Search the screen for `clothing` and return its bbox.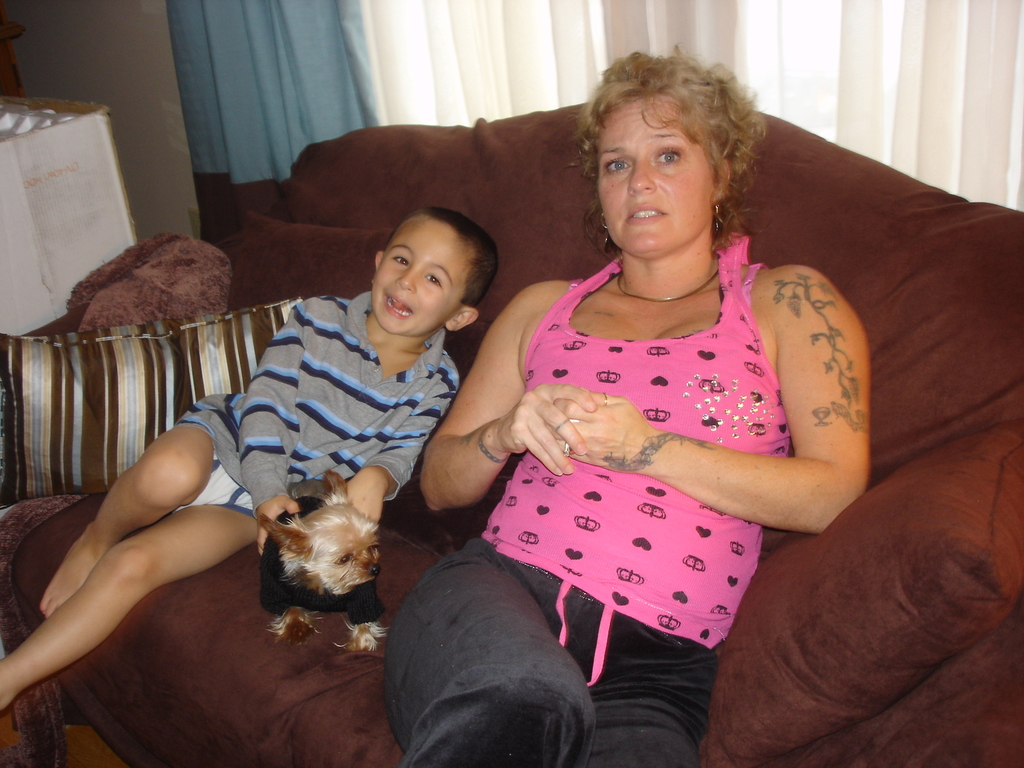
Found: {"left": 381, "top": 235, "right": 787, "bottom": 767}.
